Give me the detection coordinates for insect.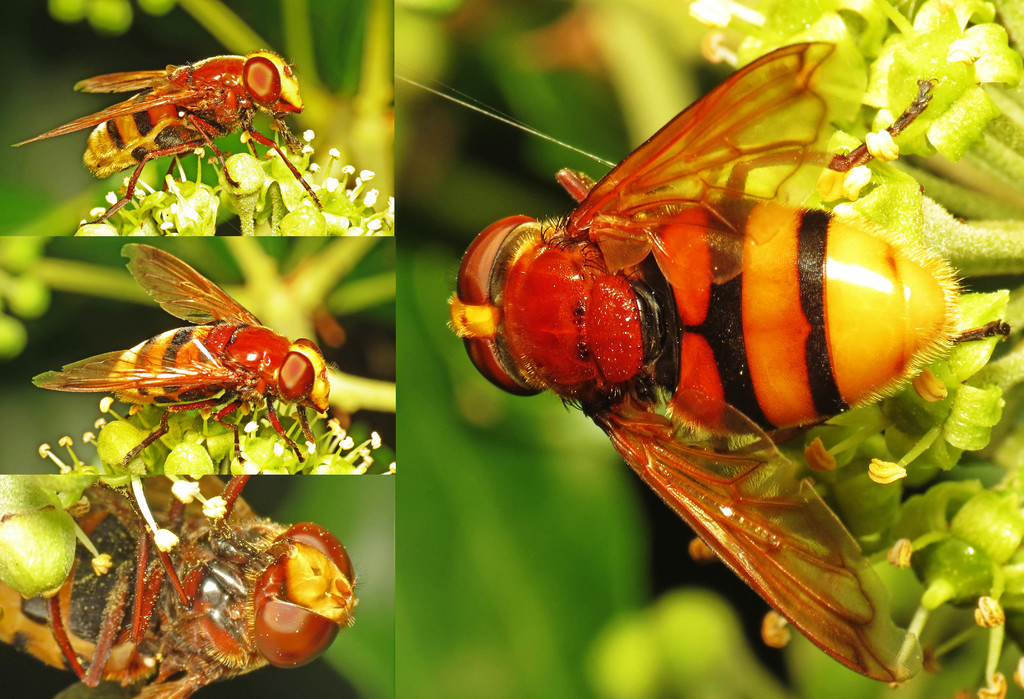
left=31, top=245, right=332, bottom=465.
